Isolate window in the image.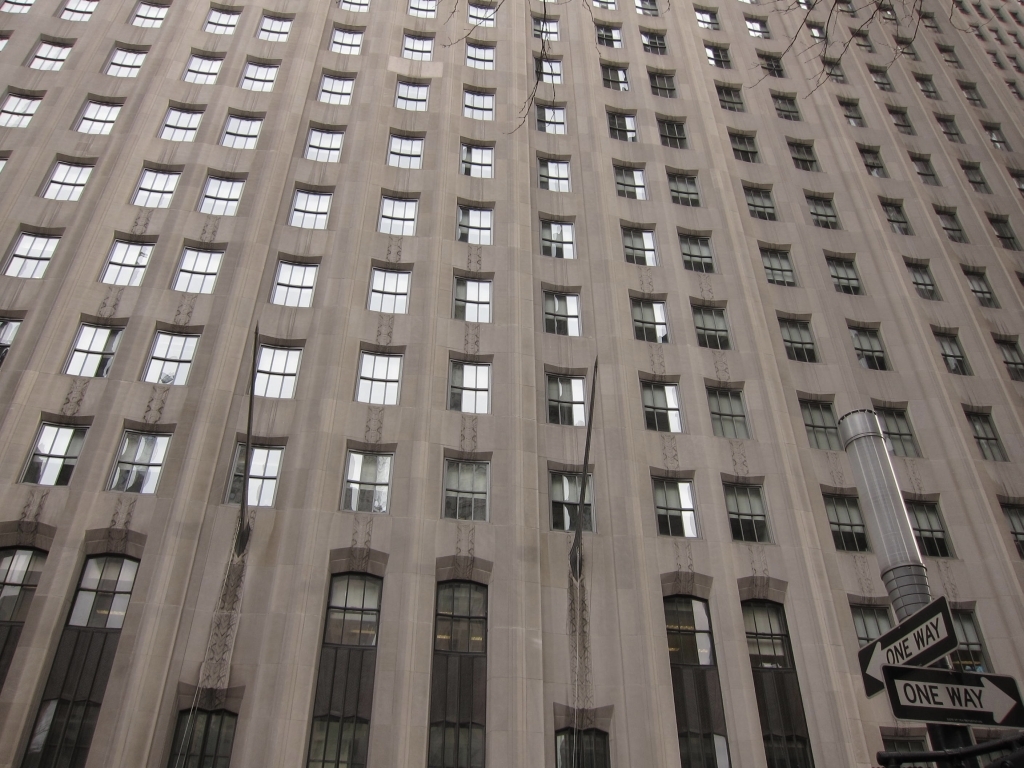
Isolated region: Rect(810, 194, 842, 229).
